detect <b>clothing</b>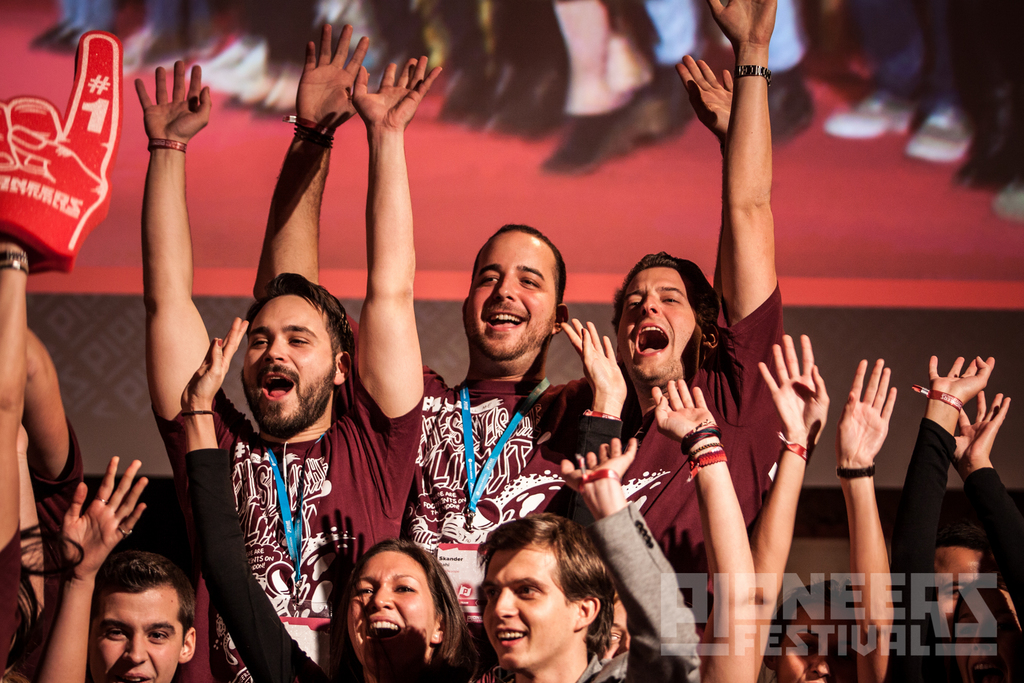
box(621, 285, 790, 641)
